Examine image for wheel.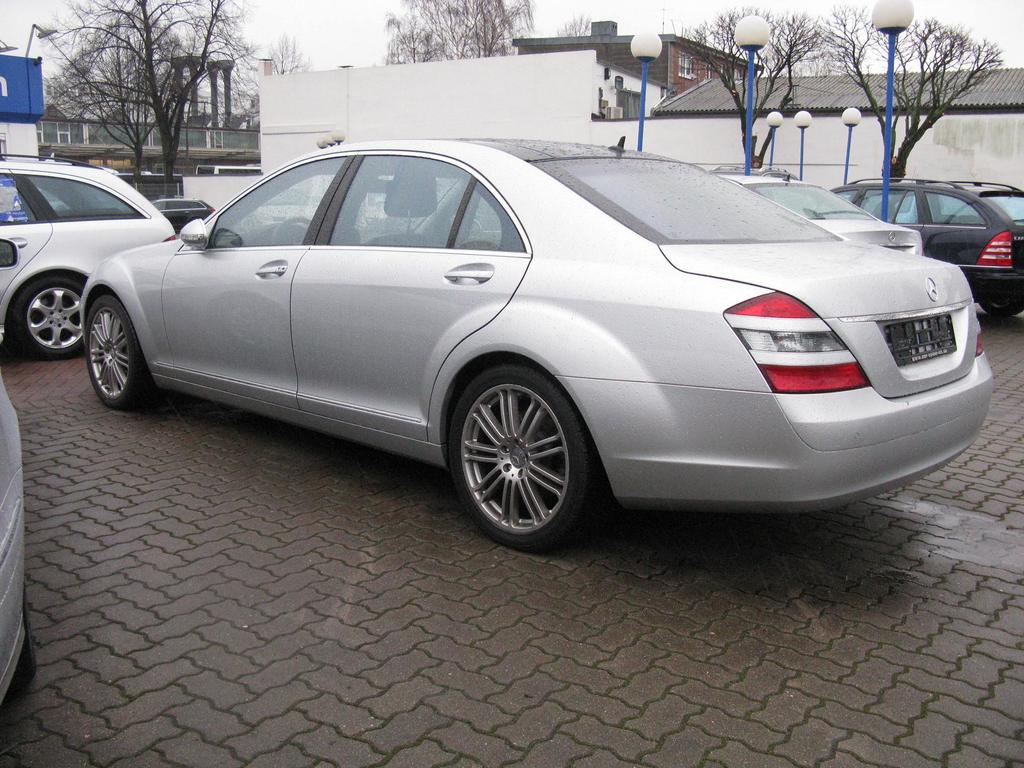
Examination result: crop(22, 271, 90, 368).
